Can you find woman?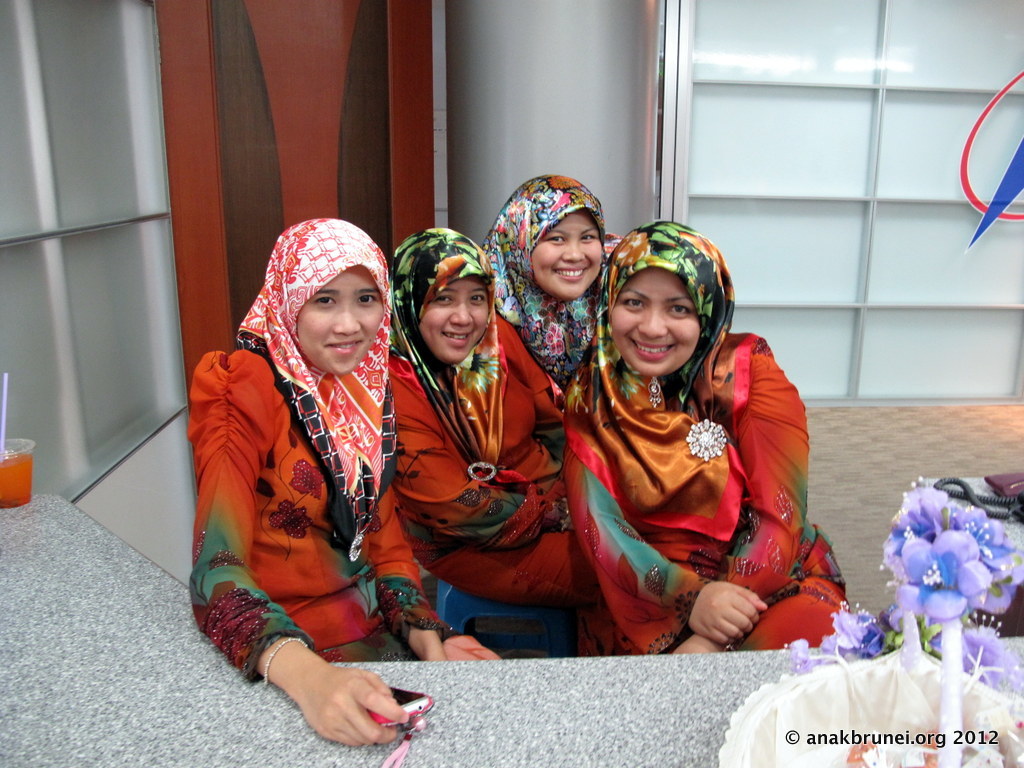
Yes, bounding box: 561/219/860/658.
